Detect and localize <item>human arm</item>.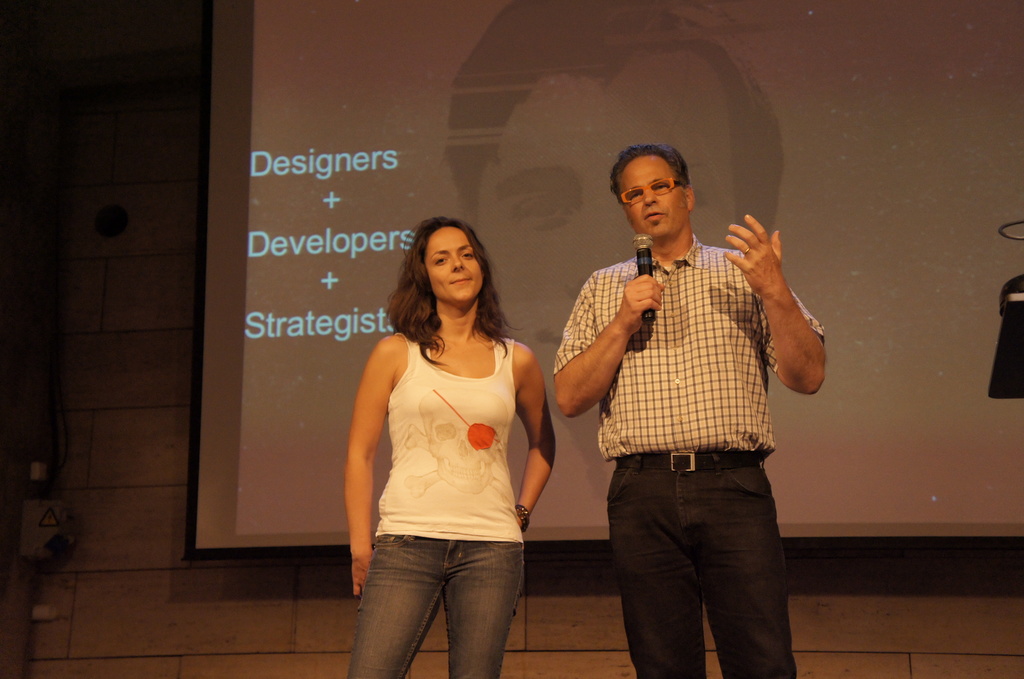
Localized at rect(501, 340, 561, 537).
